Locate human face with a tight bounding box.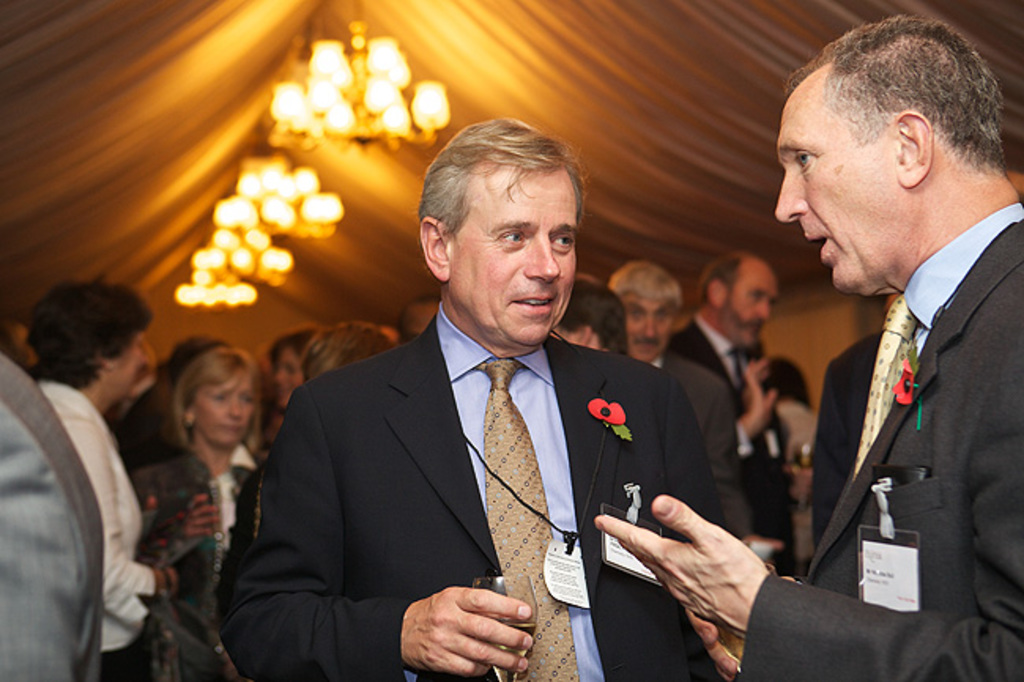
box(120, 332, 145, 402).
